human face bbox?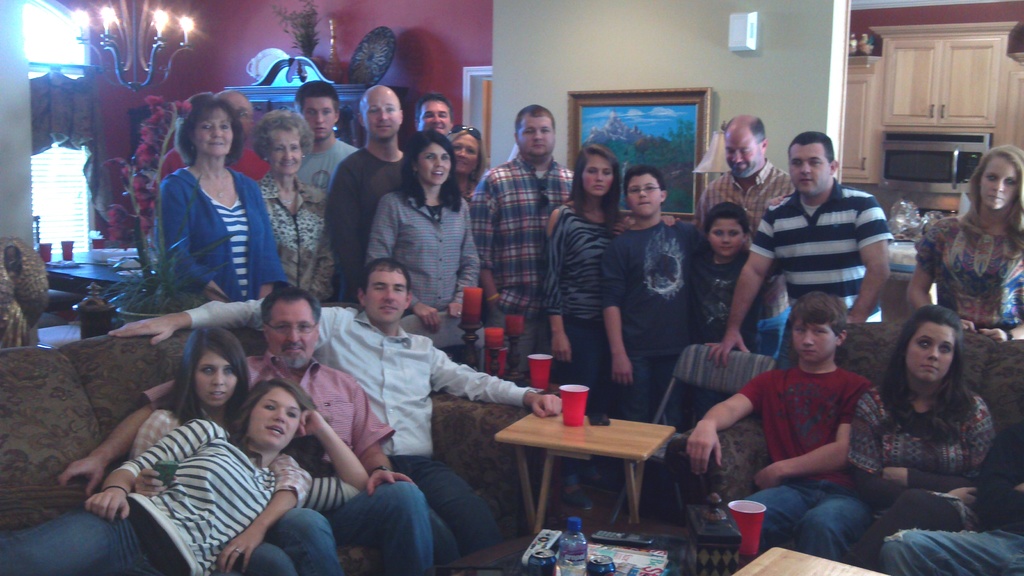
rect(728, 128, 764, 175)
